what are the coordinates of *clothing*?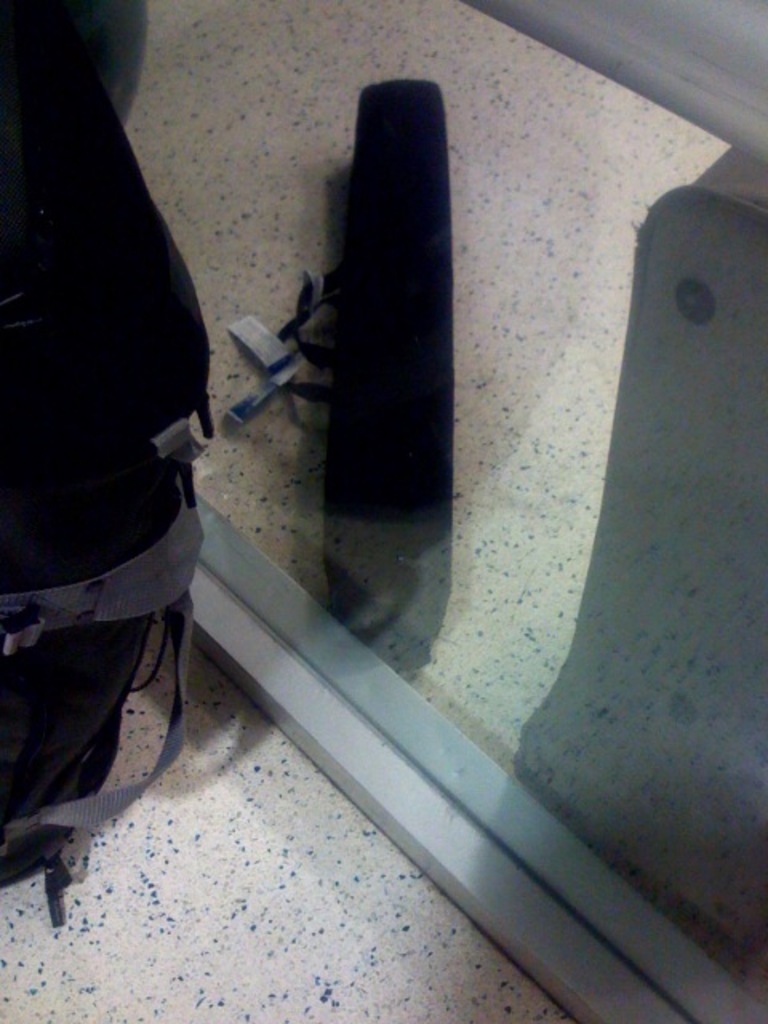
bbox(0, 3, 208, 813).
